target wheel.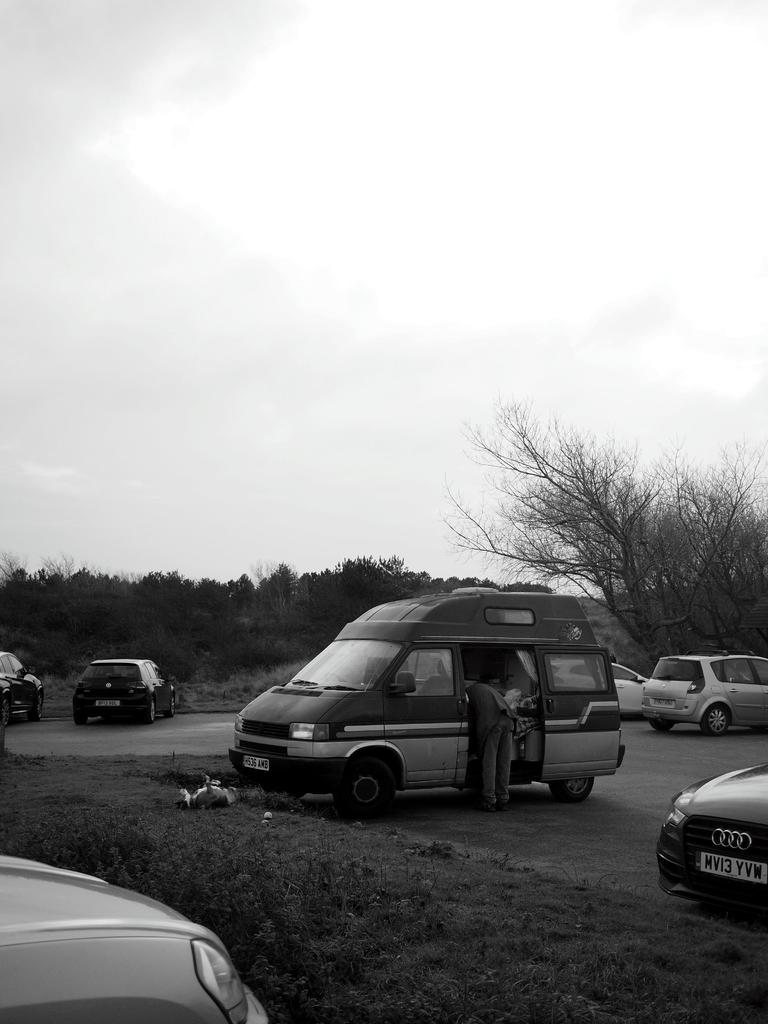
Target region: l=0, t=696, r=11, b=724.
